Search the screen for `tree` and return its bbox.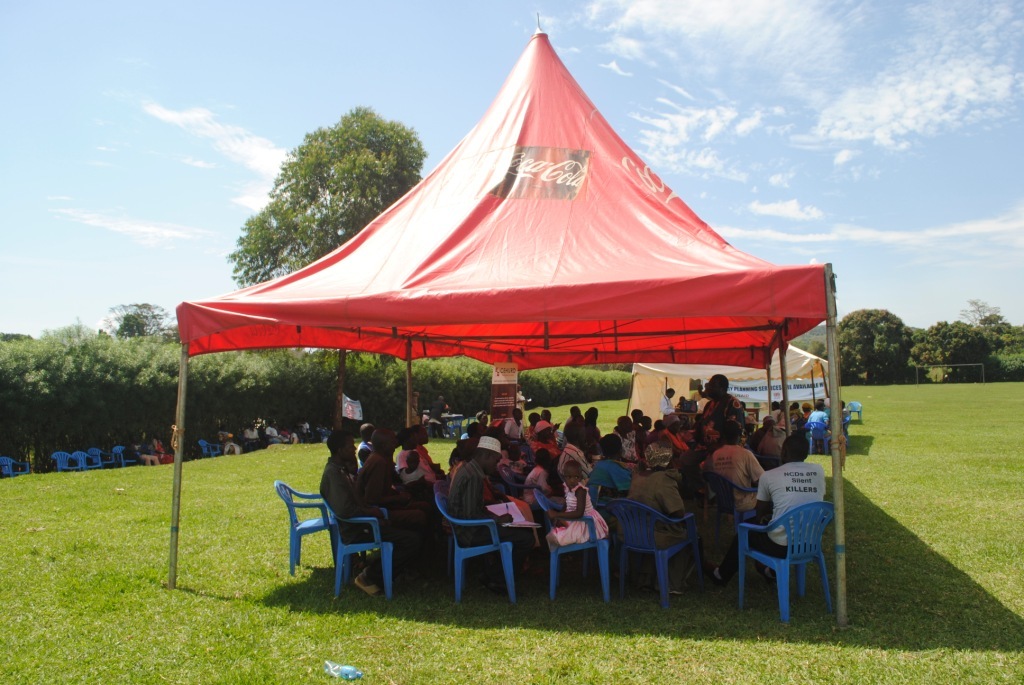
Found: box(838, 305, 908, 383).
